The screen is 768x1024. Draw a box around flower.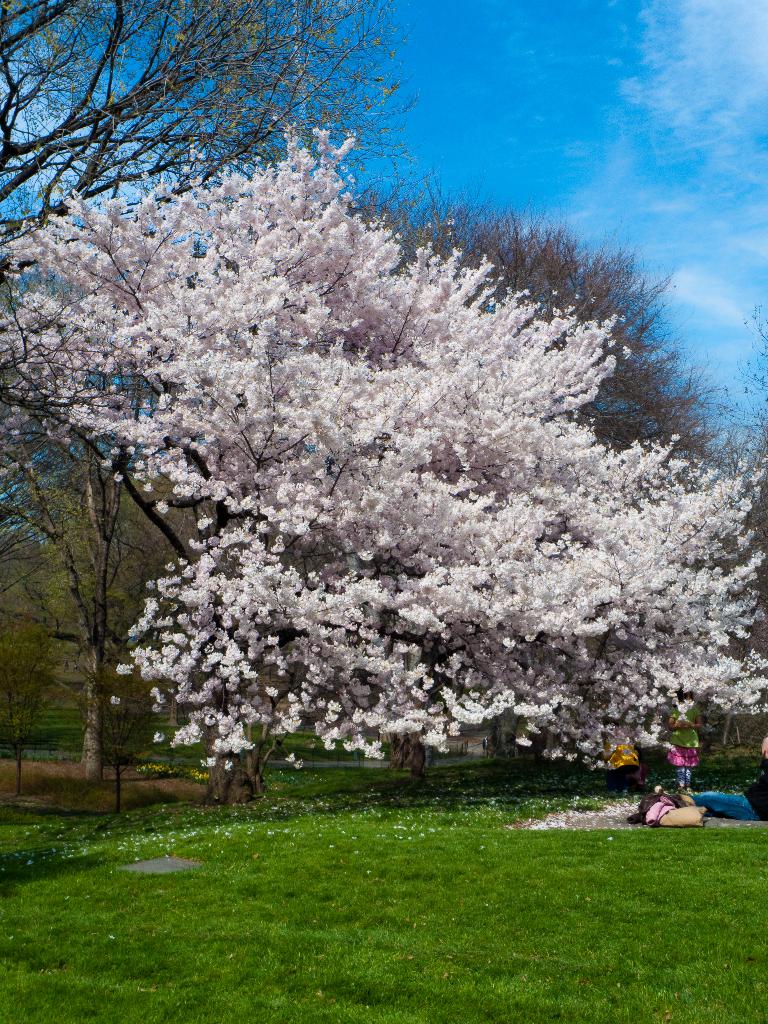
l=332, t=698, r=342, b=710.
